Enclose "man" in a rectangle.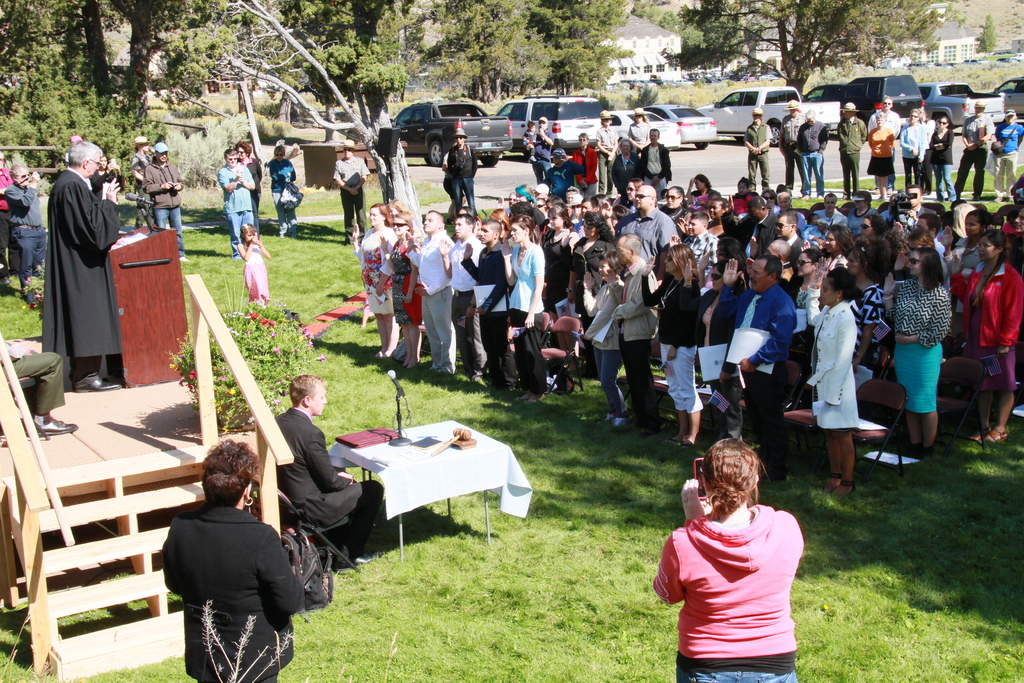
<box>948,100,998,202</box>.
